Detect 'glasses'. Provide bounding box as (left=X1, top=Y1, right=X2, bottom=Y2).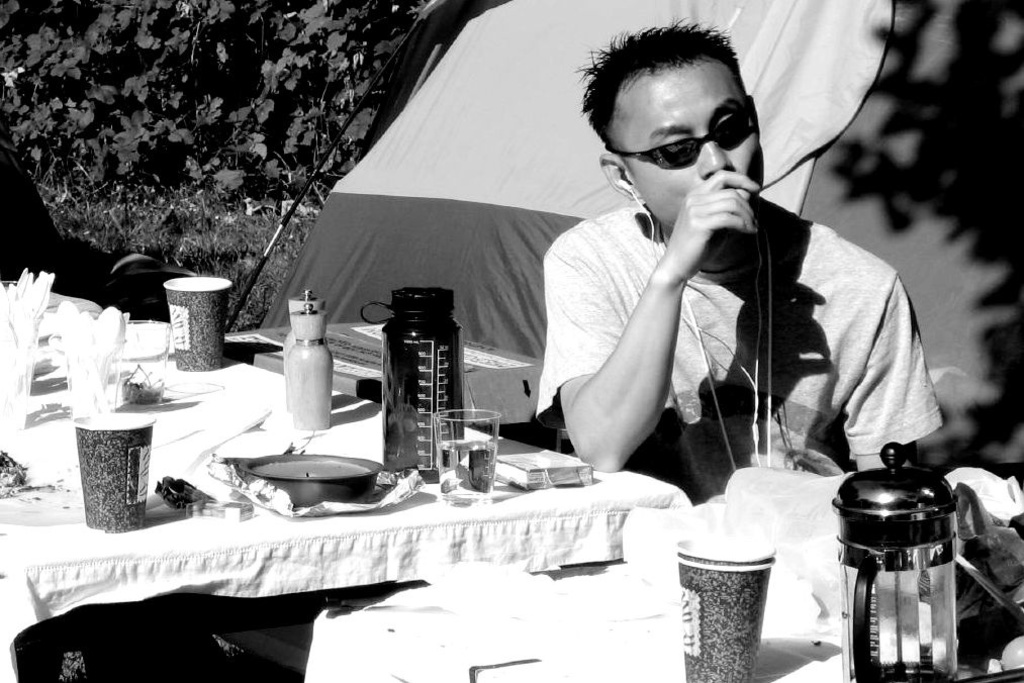
(left=595, top=102, right=766, bottom=170).
